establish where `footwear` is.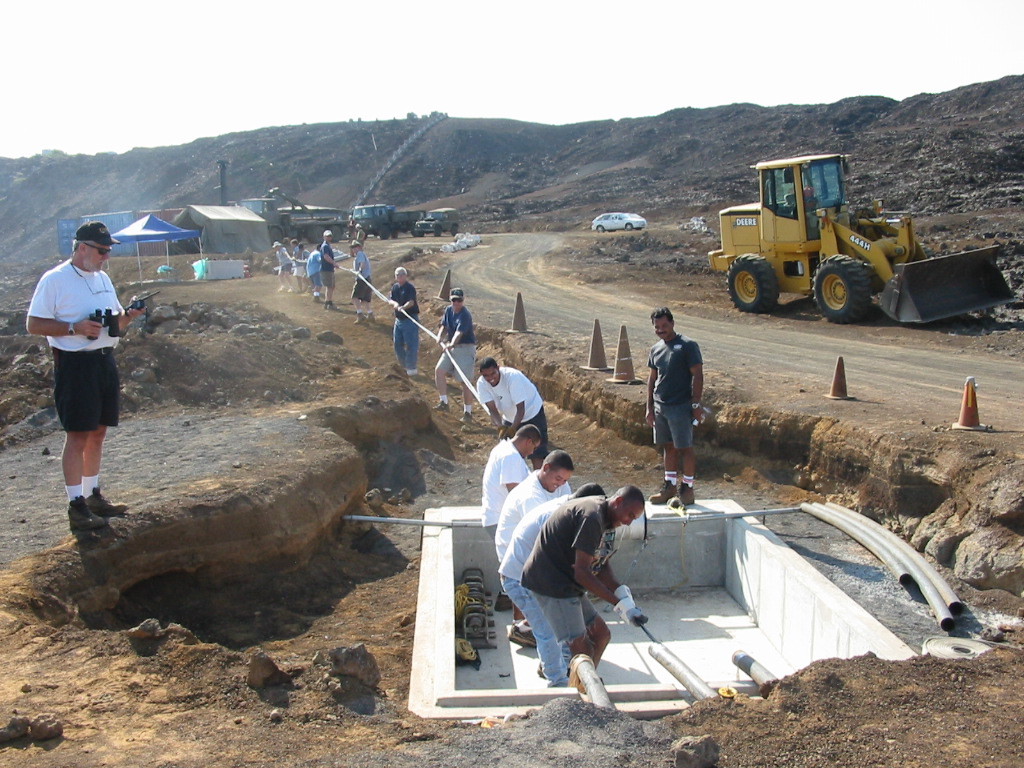
Established at bbox=[404, 362, 414, 371].
